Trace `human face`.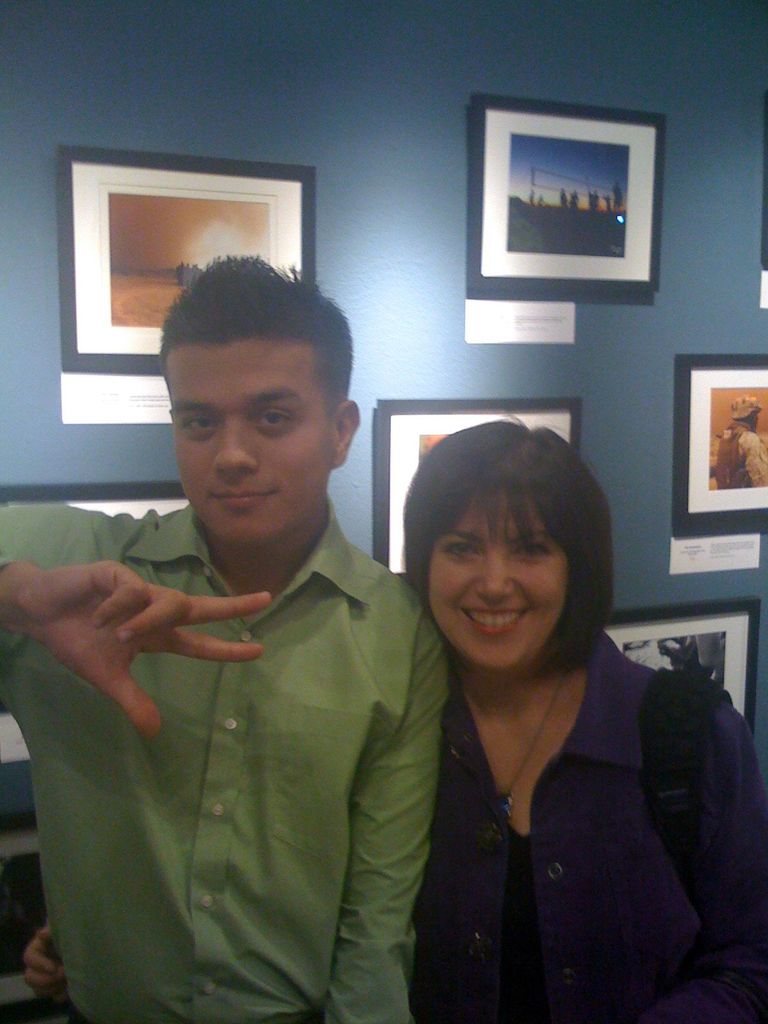
Traced to 427/490/565/662.
